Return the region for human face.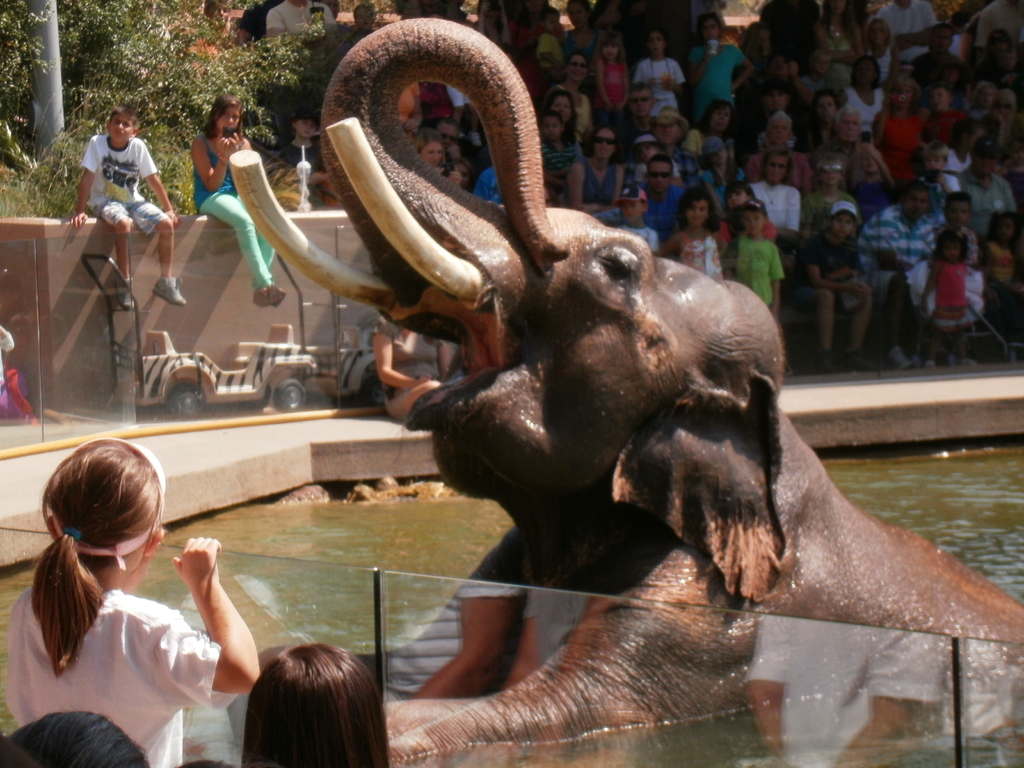
[602,44,621,60].
